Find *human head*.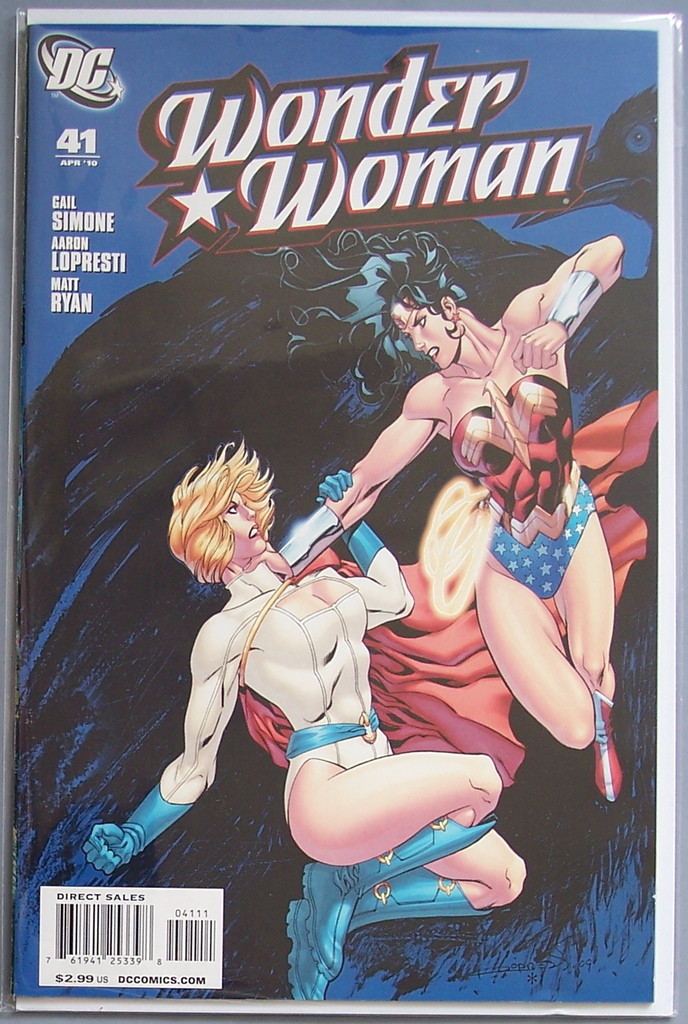
box=[162, 450, 287, 585].
